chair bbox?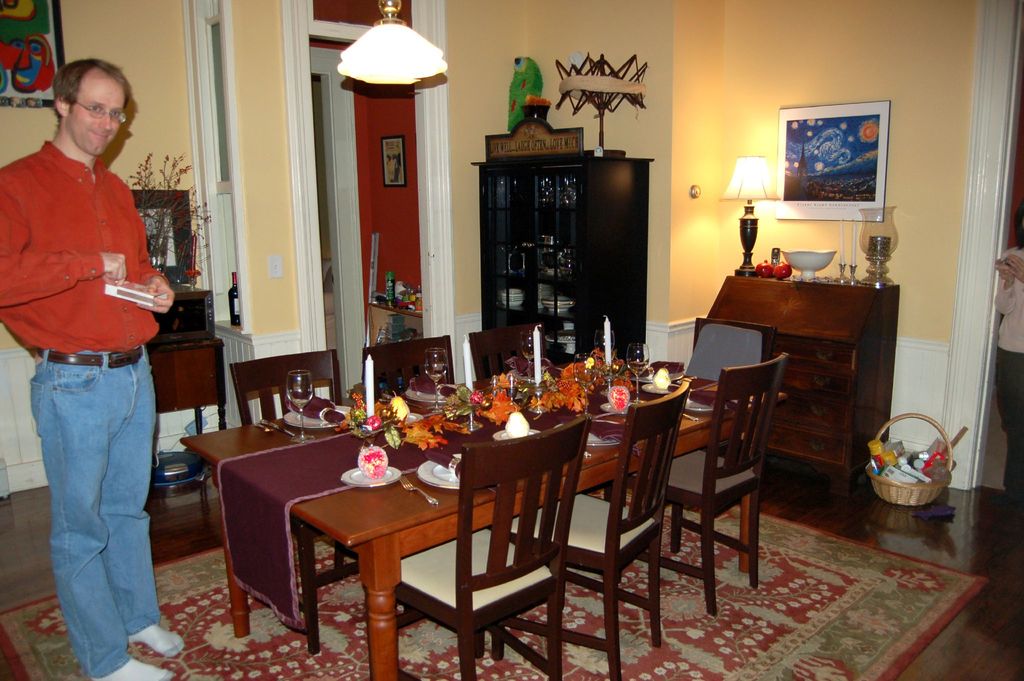
x1=227, y1=346, x2=346, y2=654
